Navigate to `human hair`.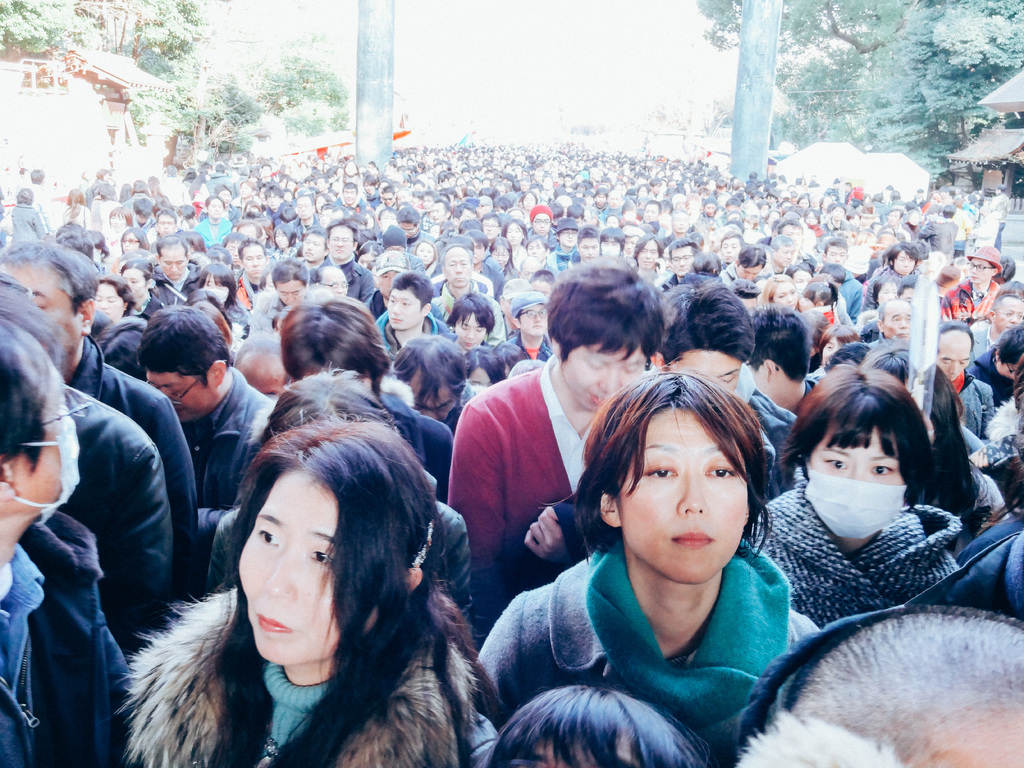
Navigation target: locate(324, 217, 353, 245).
